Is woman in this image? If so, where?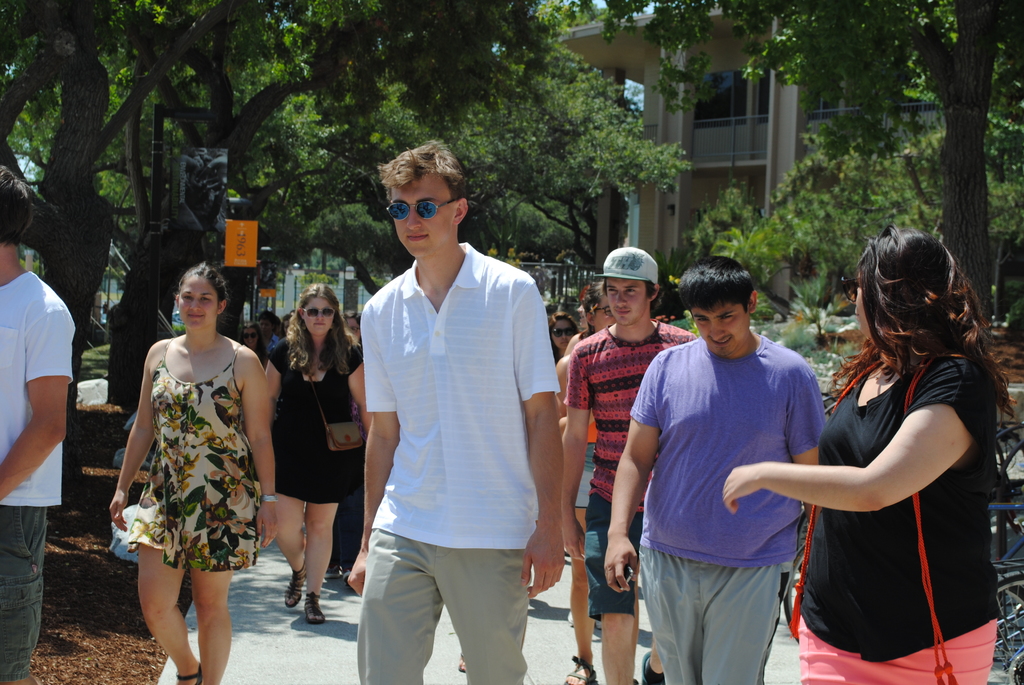
Yes, at 106 261 278 684.
